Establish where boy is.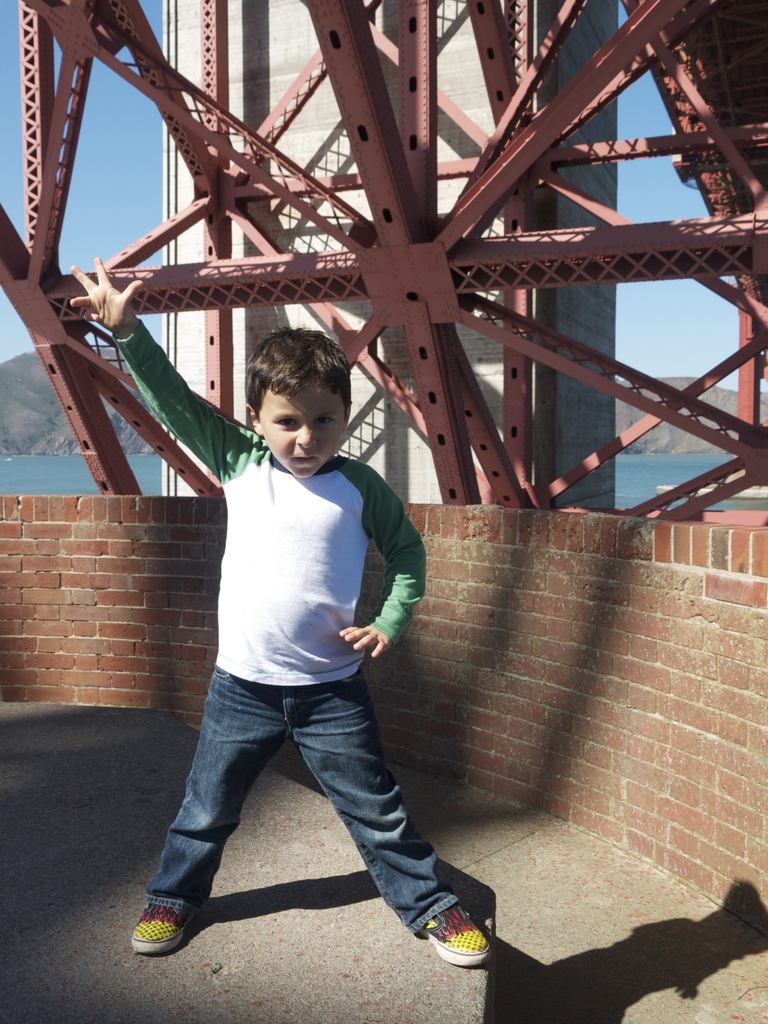
Established at bbox(63, 258, 492, 968).
